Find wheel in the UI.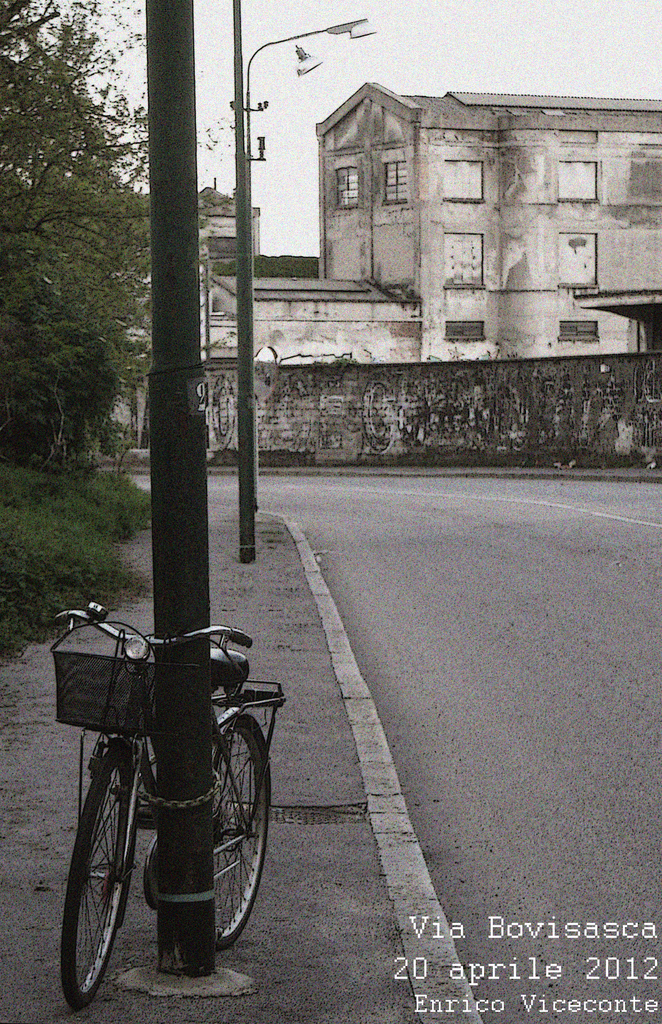
UI element at <bbox>72, 696, 264, 977</bbox>.
